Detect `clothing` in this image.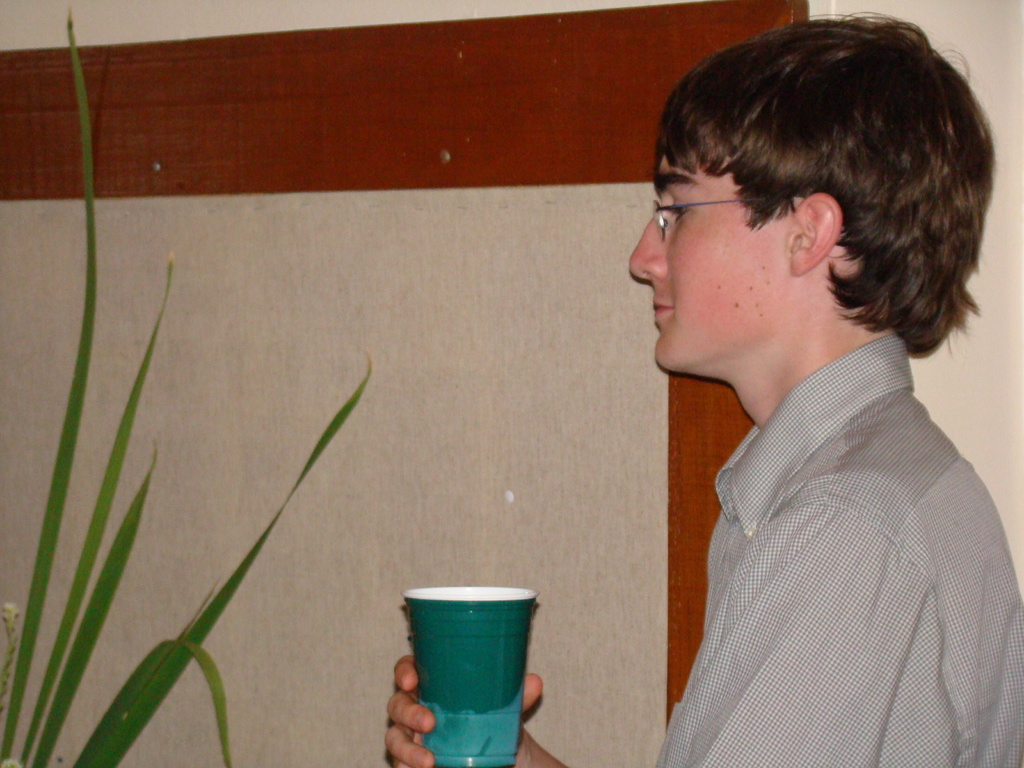
Detection: crop(642, 271, 1010, 760).
